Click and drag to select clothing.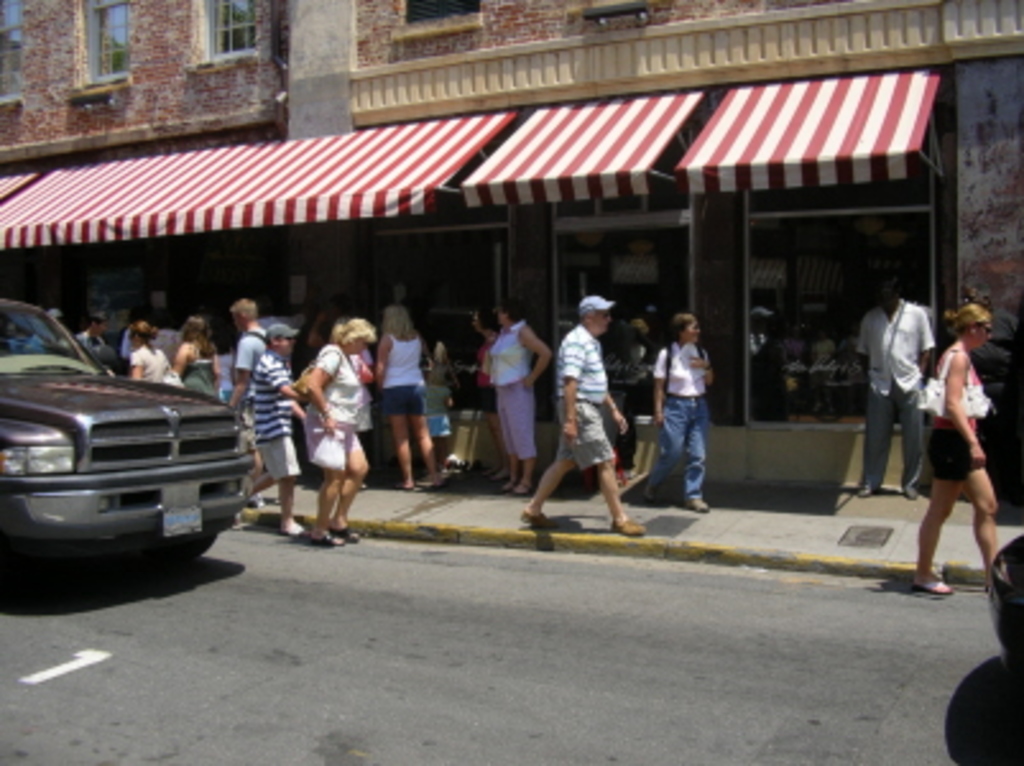
Selection: {"x1": 483, "y1": 317, "x2": 539, "y2": 465}.
